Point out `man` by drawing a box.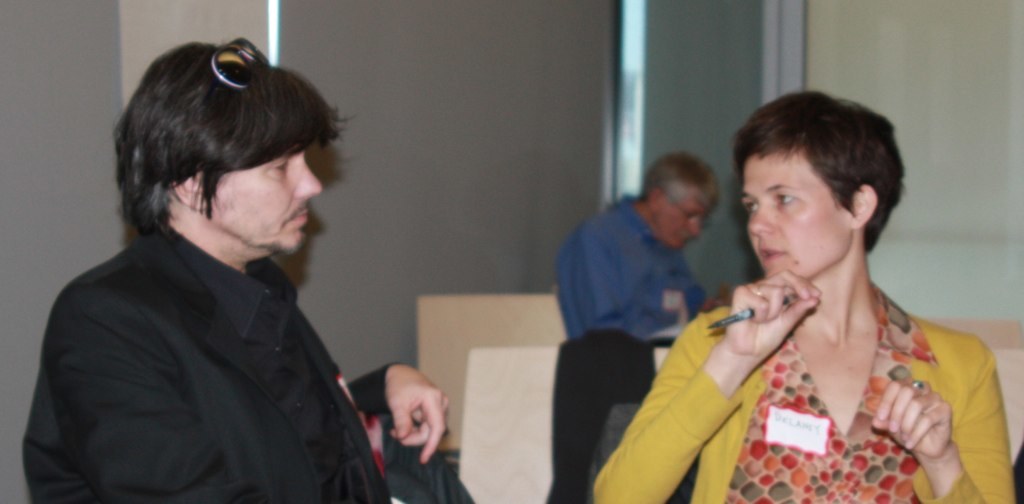
29 34 439 501.
